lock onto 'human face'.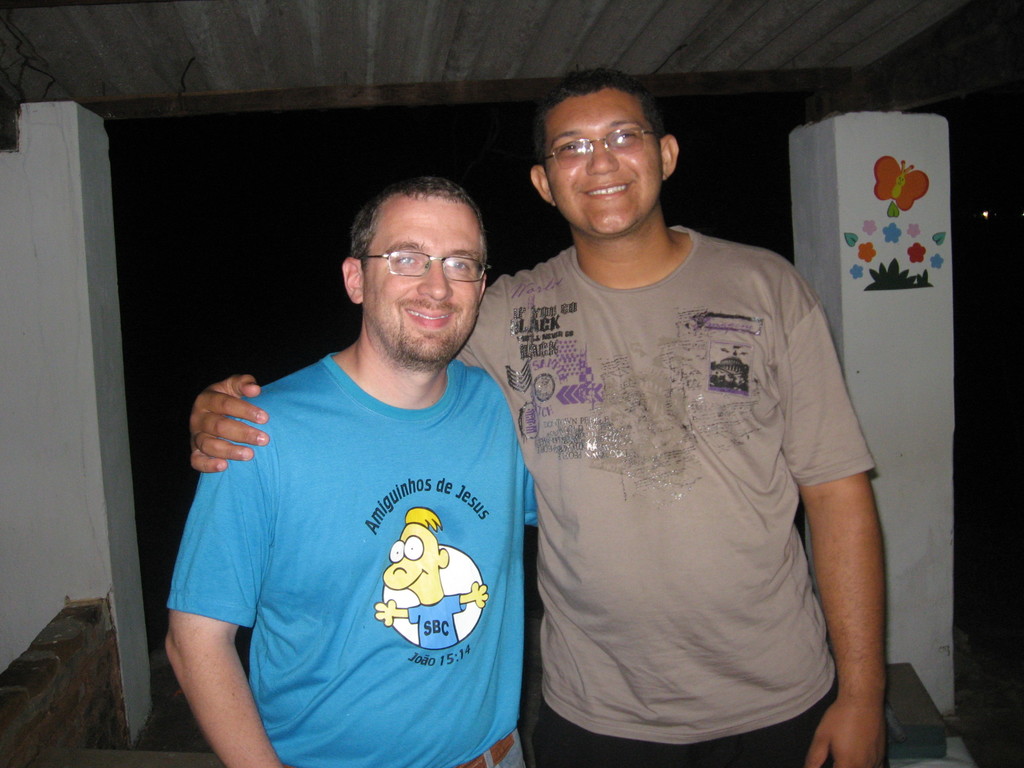
Locked: {"left": 546, "top": 87, "right": 666, "bottom": 239}.
